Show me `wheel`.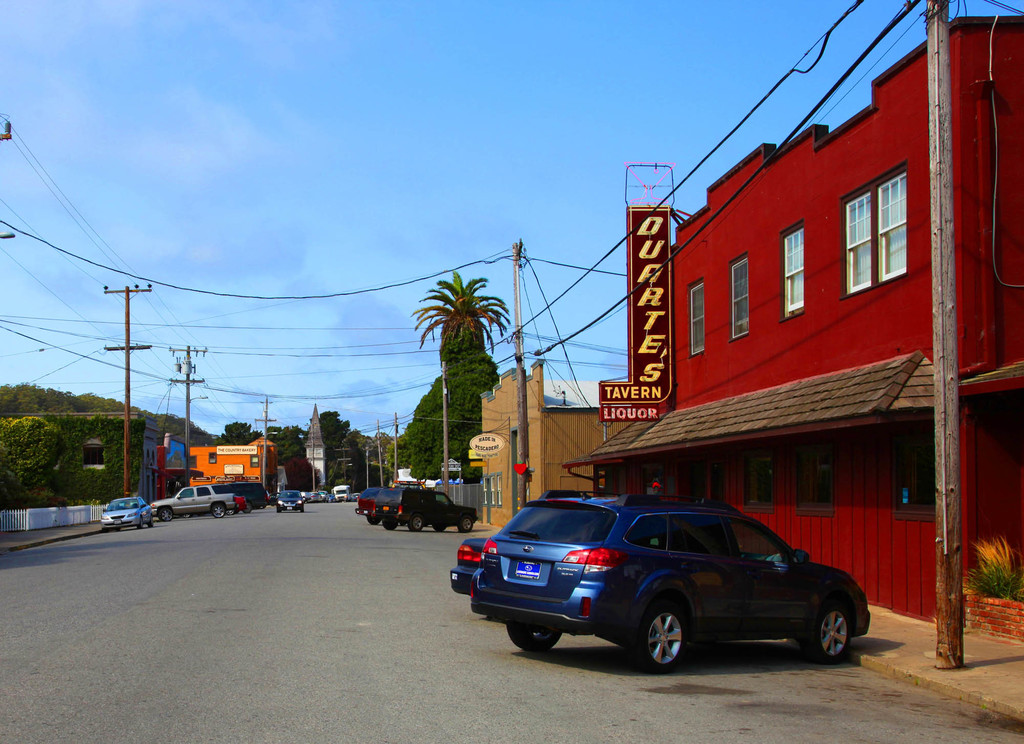
`wheel` is here: <region>626, 601, 690, 674</region>.
